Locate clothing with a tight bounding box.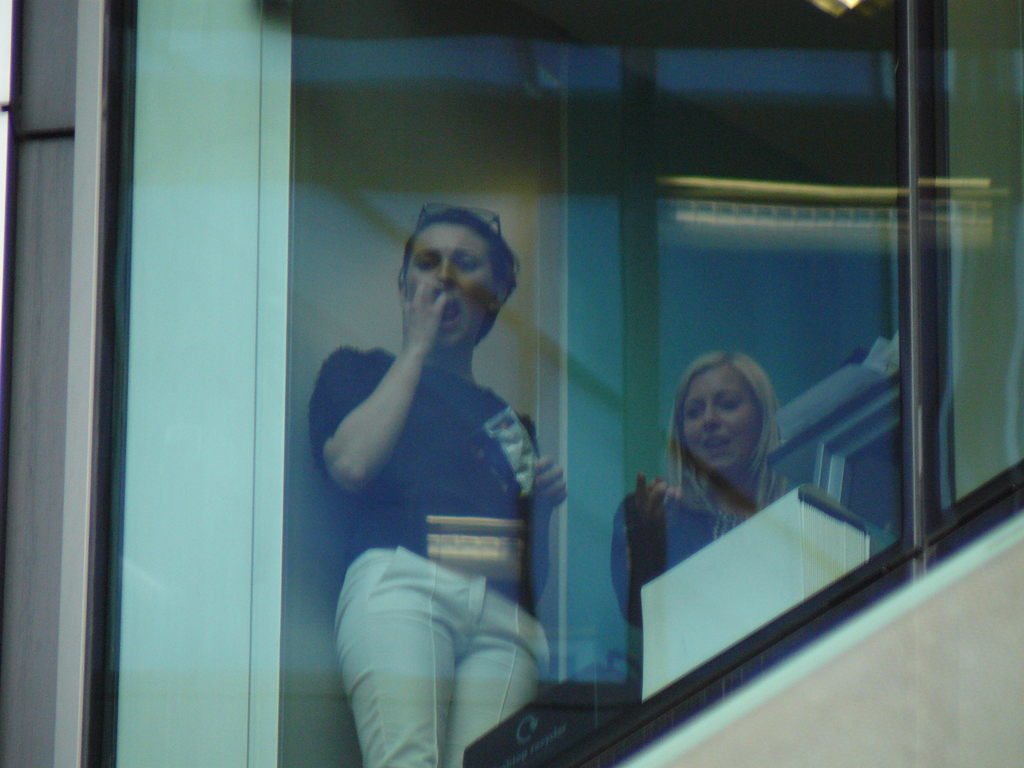
select_region(316, 249, 559, 754).
